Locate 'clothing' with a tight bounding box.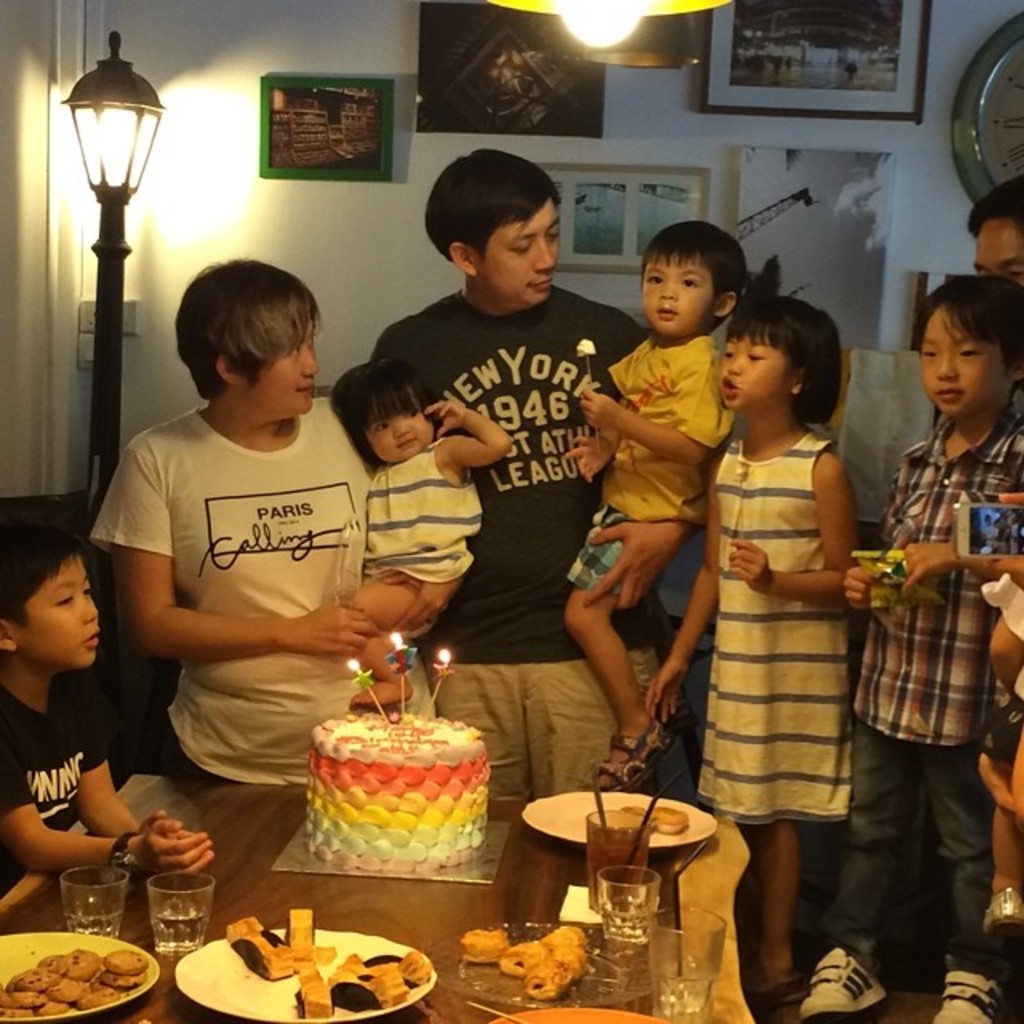
left=562, top=333, right=726, bottom=598.
